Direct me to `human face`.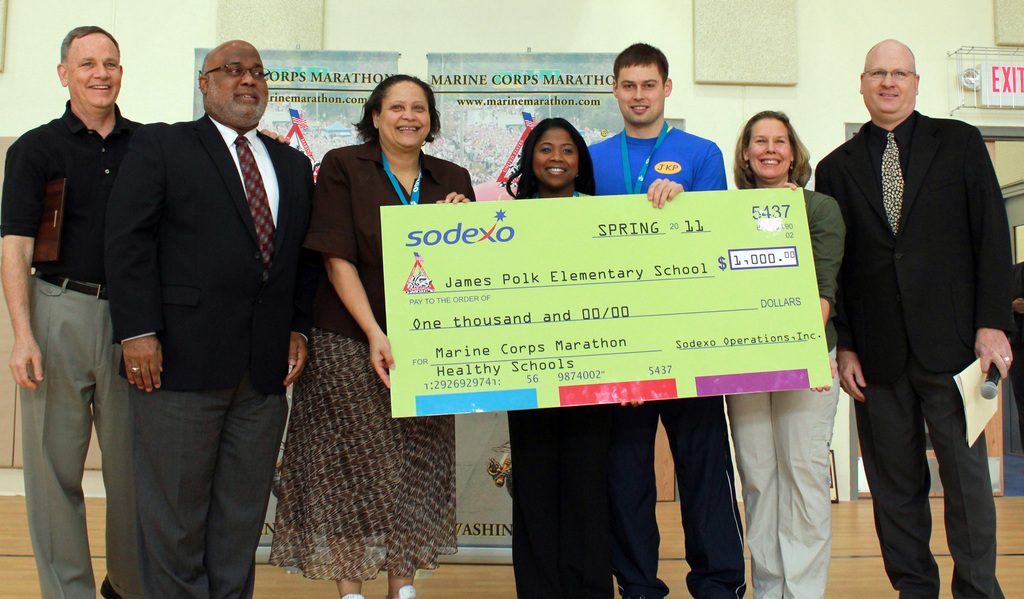
Direction: 867 54 916 119.
